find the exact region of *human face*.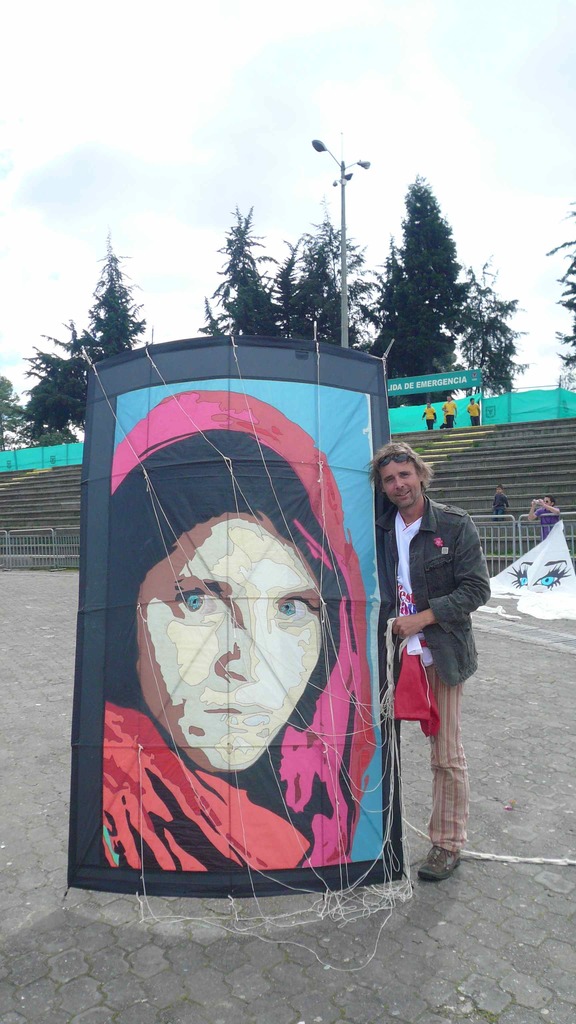
Exact region: [left=137, top=513, right=321, bottom=772].
